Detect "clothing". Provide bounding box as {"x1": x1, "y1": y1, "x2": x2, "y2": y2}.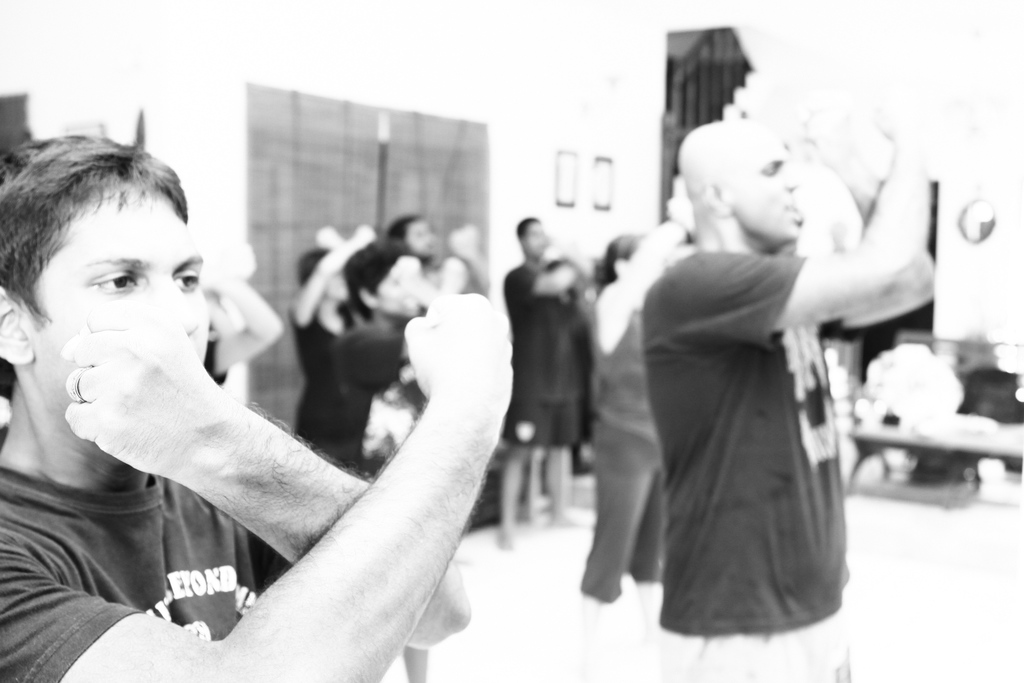
{"x1": 202, "y1": 338, "x2": 228, "y2": 386}.
